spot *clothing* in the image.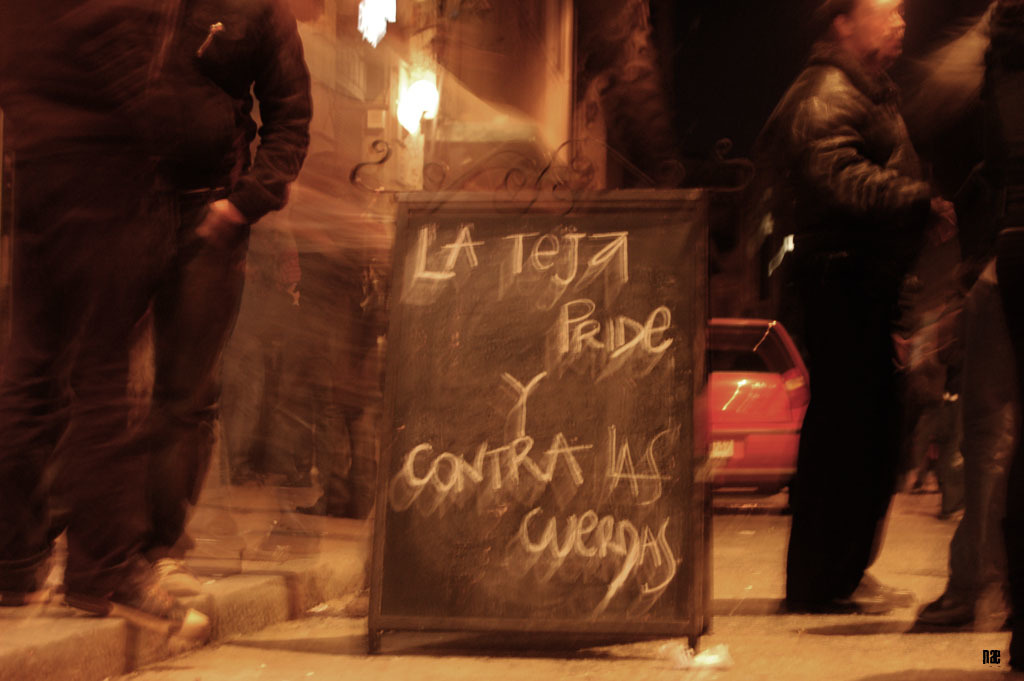
*clothing* found at 761 37 937 605.
